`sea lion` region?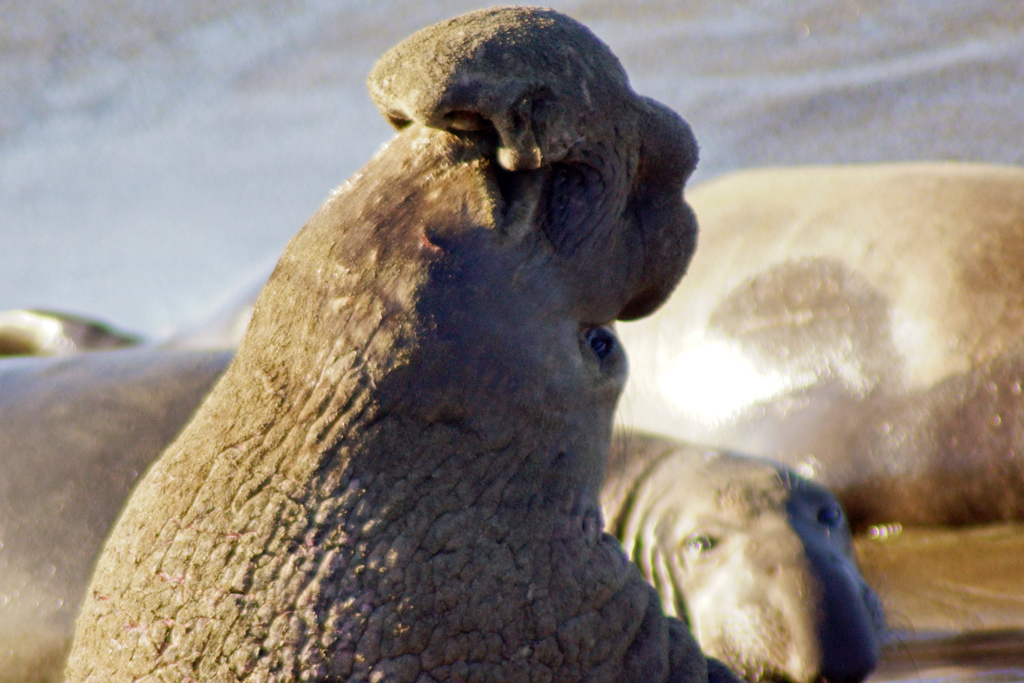
Rect(0, 348, 929, 682)
